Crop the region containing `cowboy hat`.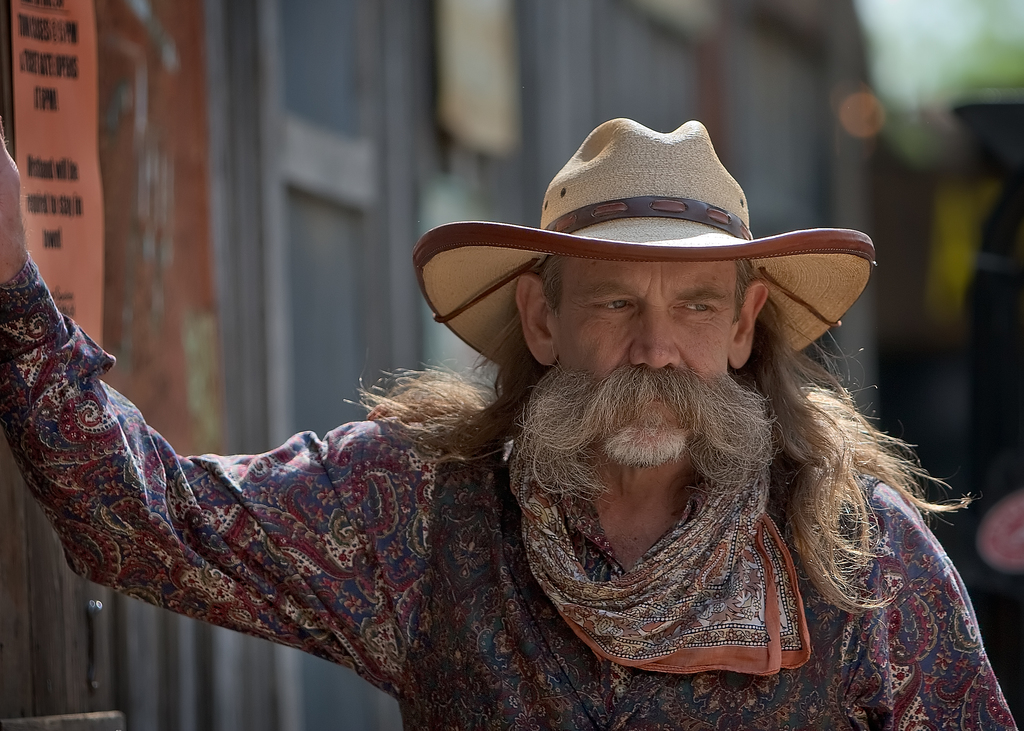
Crop region: (419,110,881,410).
